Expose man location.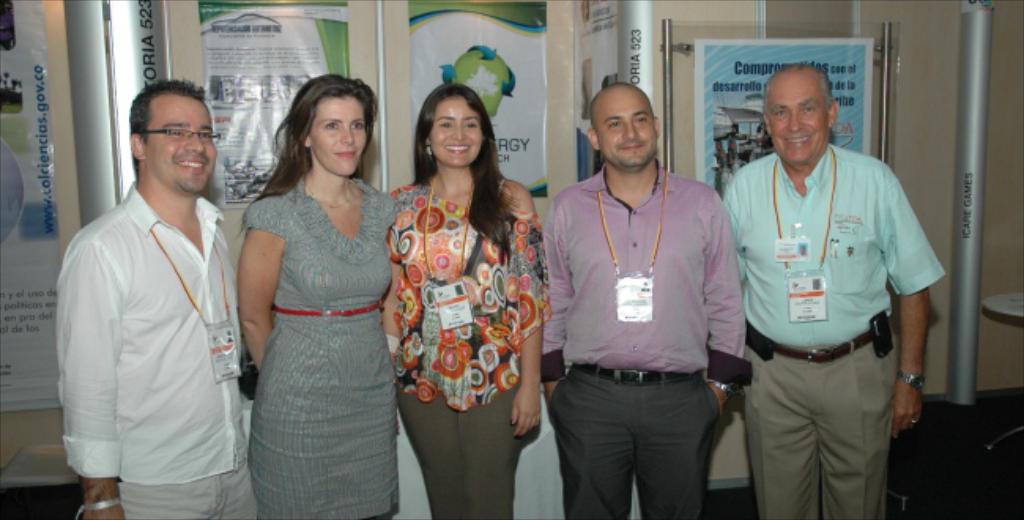
Exposed at <box>720,58,941,518</box>.
